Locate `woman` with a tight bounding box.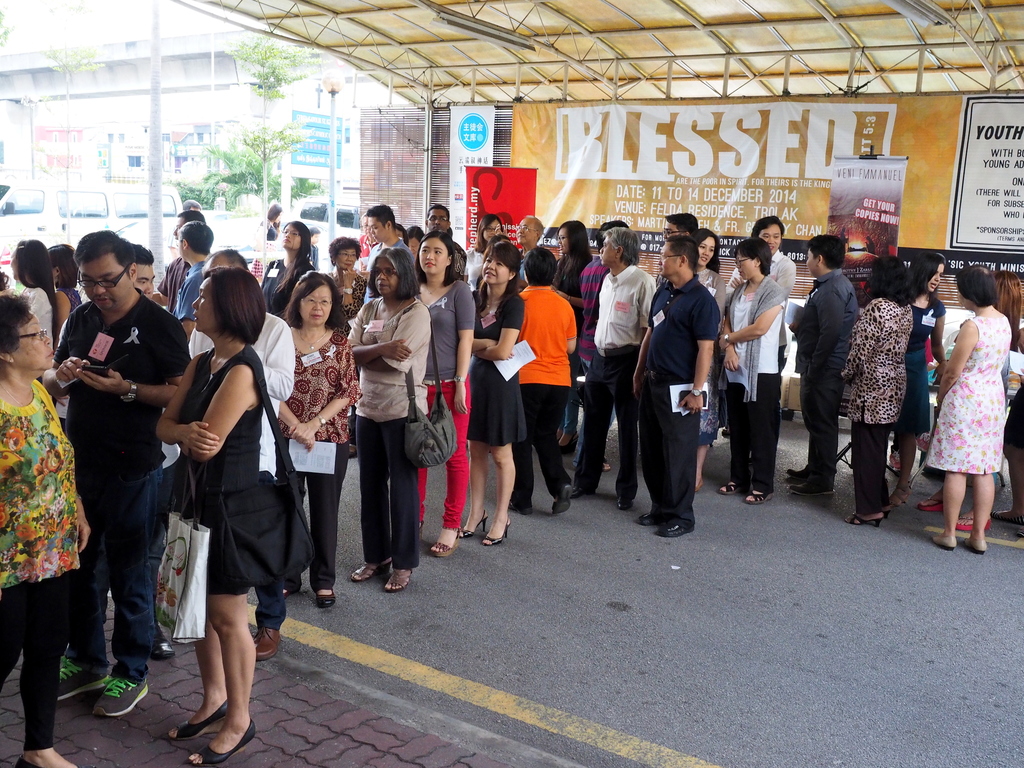
box(458, 243, 525, 547).
